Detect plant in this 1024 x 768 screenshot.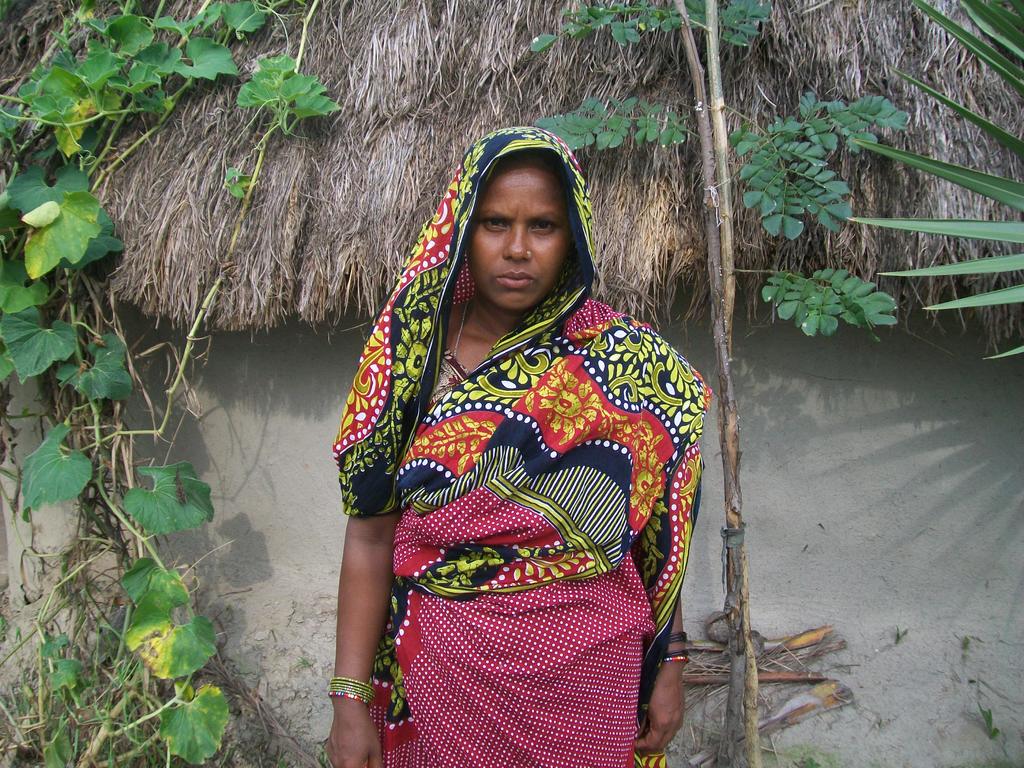
Detection: x1=976, y1=698, x2=1002, y2=742.
